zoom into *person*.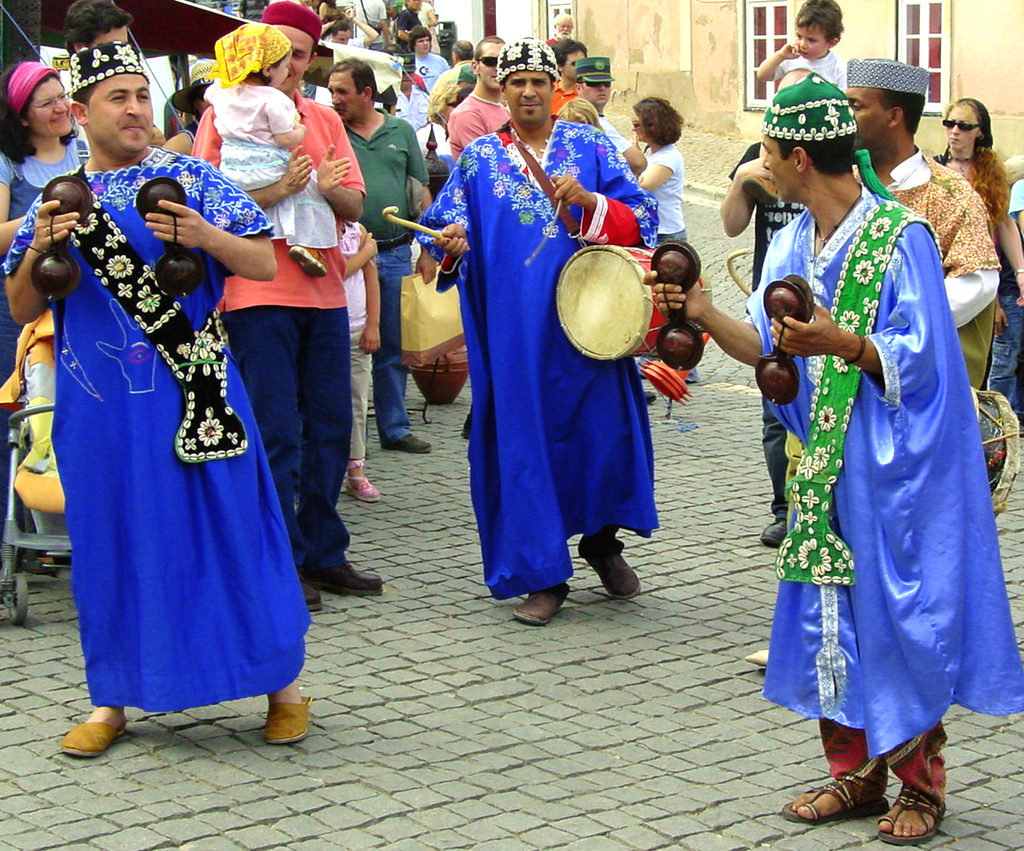
Zoom target: x1=39 y1=91 x2=311 y2=732.
